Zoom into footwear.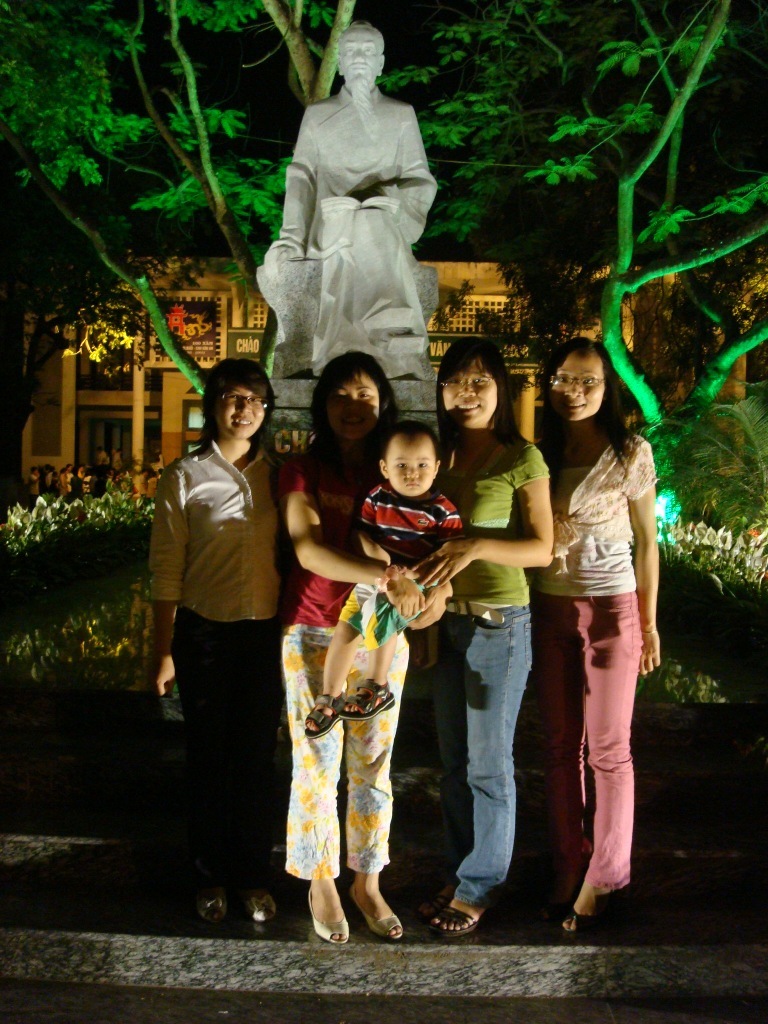
Zoom target: [206,878,227,921].
